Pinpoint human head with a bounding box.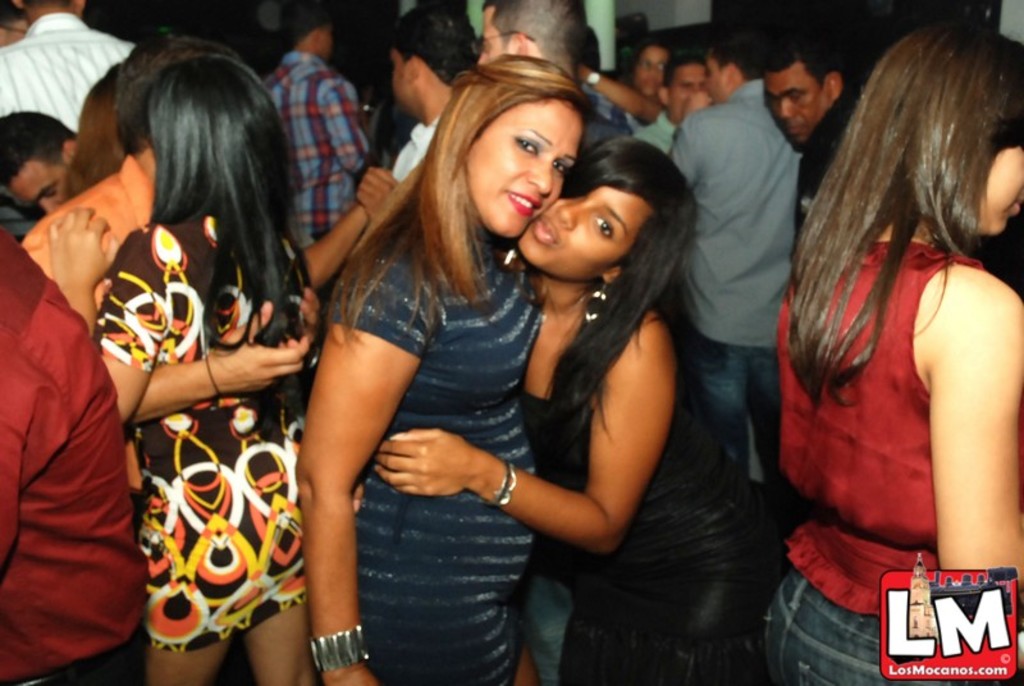
[284,3,334,65].
